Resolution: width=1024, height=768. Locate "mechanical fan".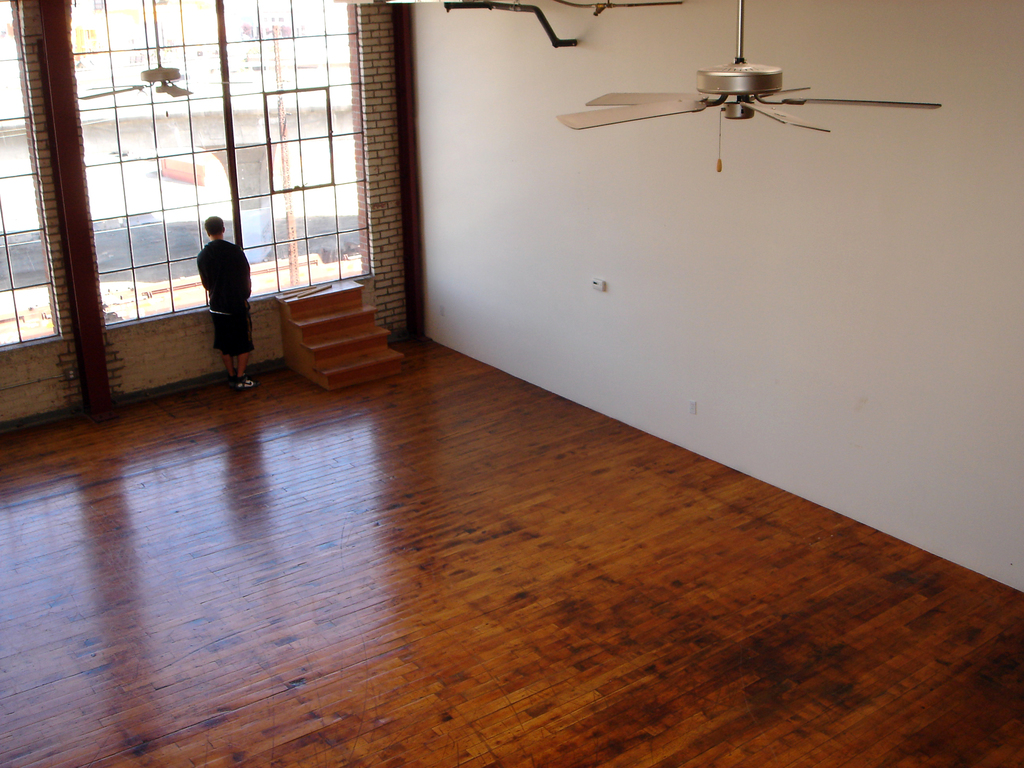
556:0:944:172.
